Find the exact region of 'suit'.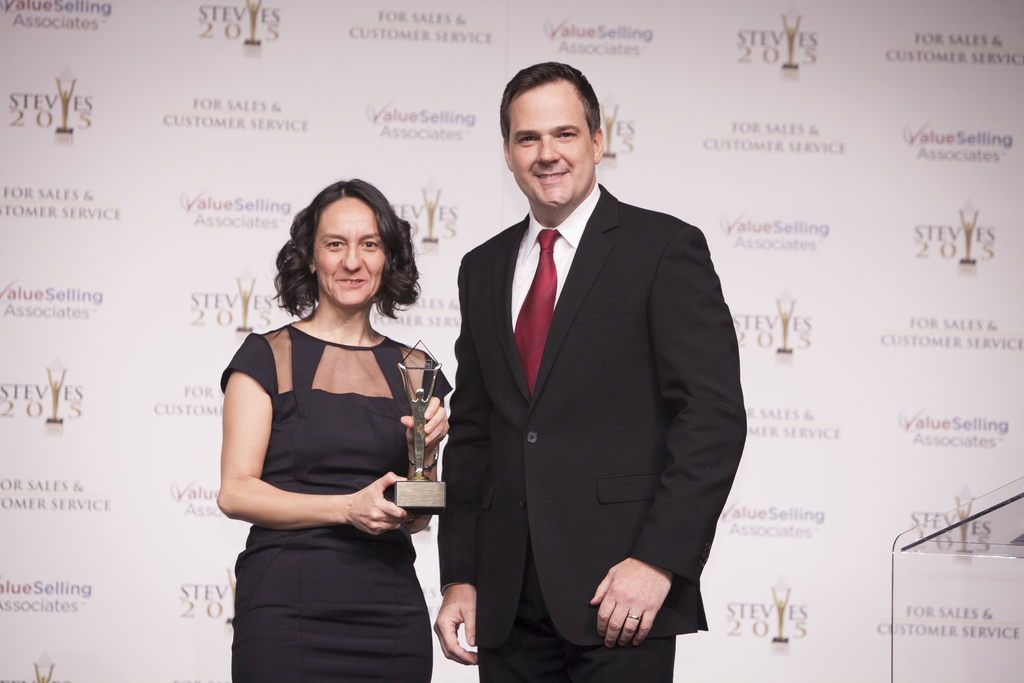
Exact region: x1=435, y1=182, x2=748, y2=682.
